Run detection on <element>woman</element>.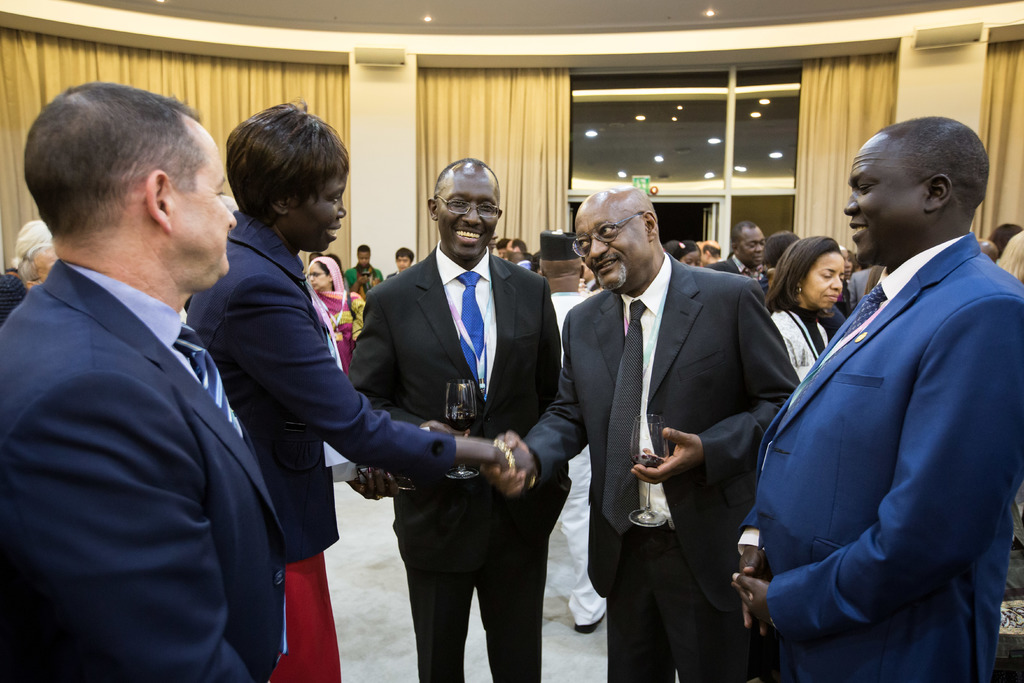
Result: <bbox>0, 219, 58, 324</bbox>.
